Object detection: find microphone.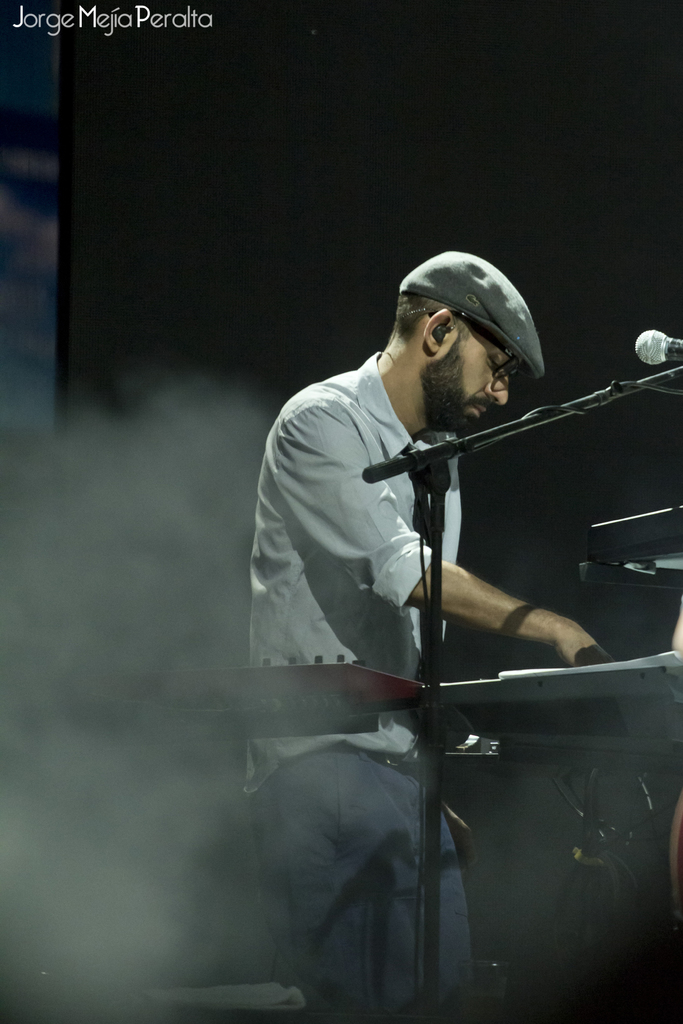
[629, 328, 682, 366].
